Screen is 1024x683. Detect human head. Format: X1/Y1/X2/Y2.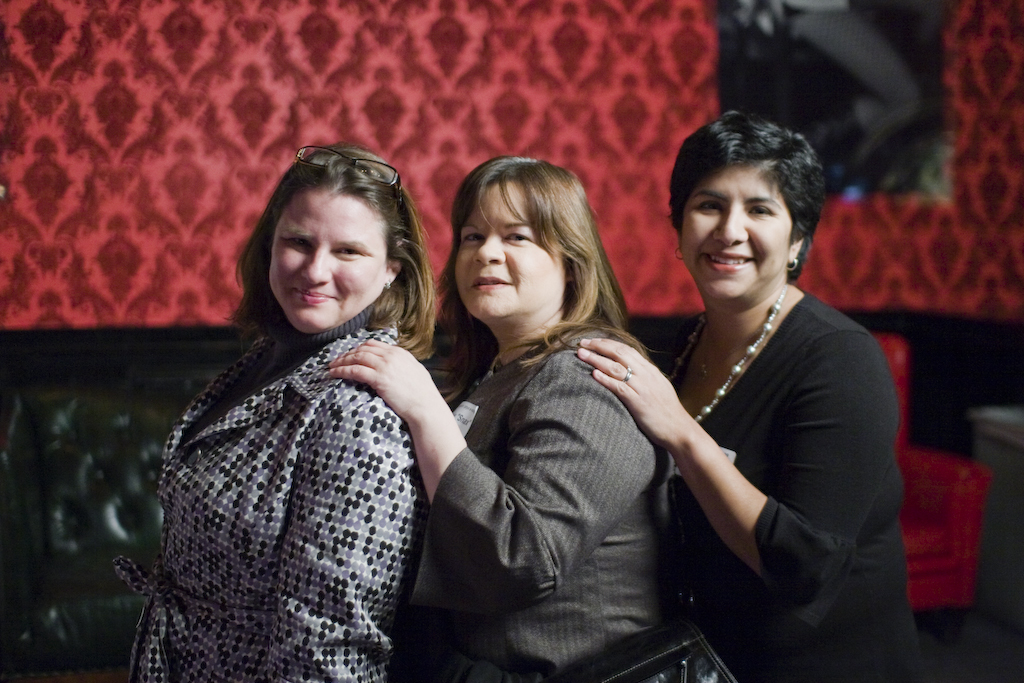
670/111/825/304.
